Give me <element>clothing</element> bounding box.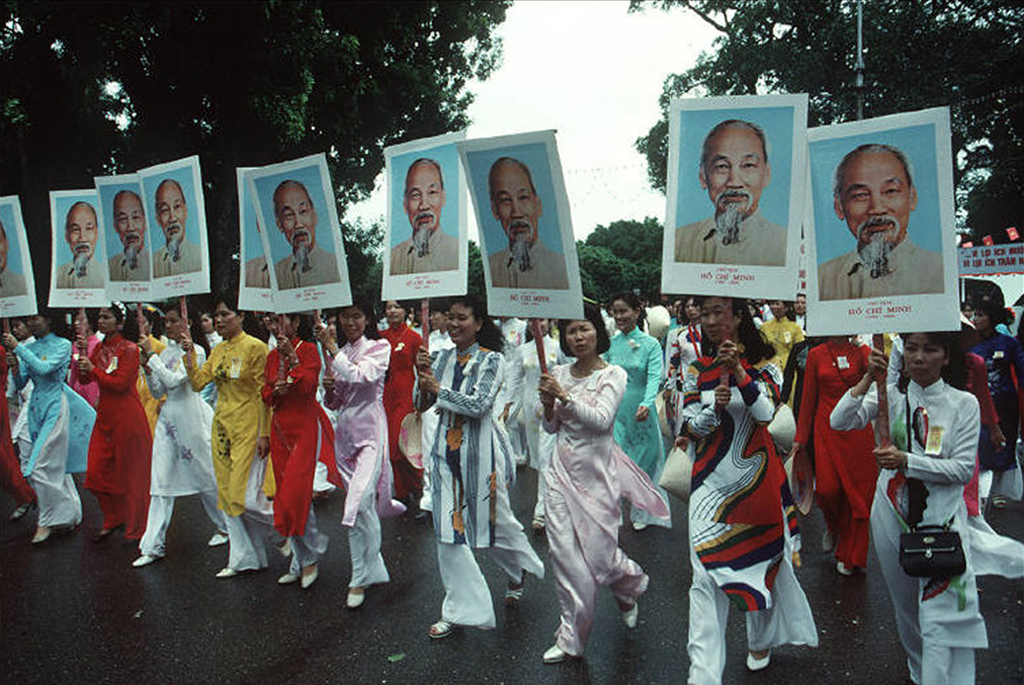
BBox(799, 343, 875, 575).
